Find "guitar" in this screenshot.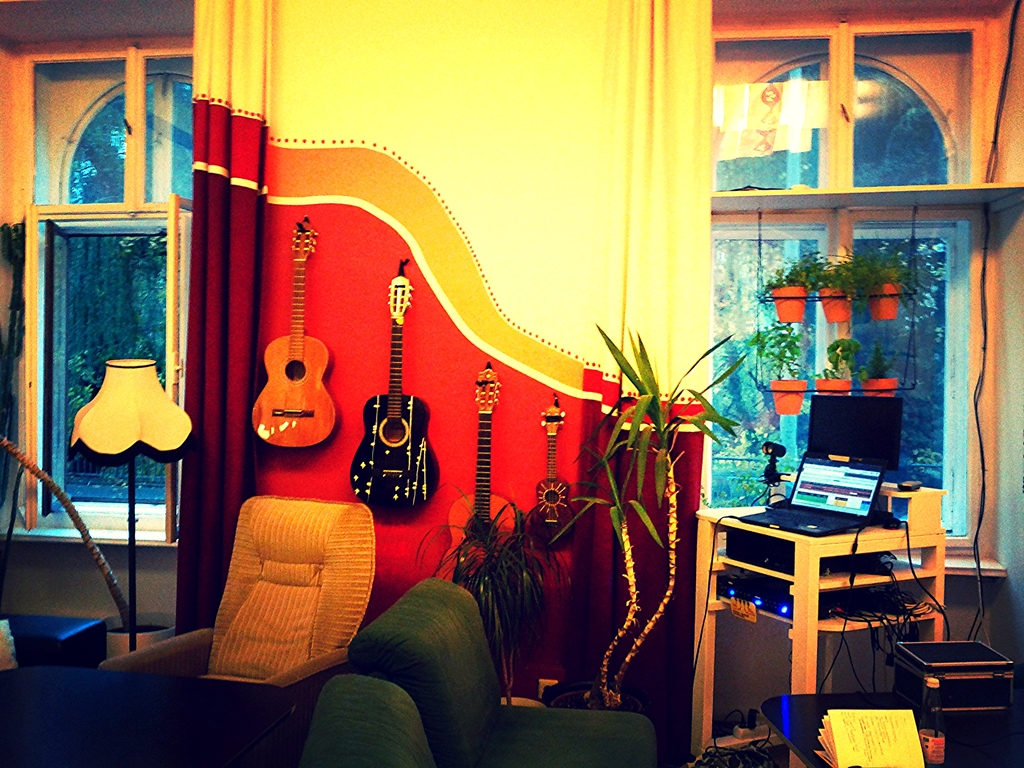
The bounding box for "guitar" is 436,367,530,587.
